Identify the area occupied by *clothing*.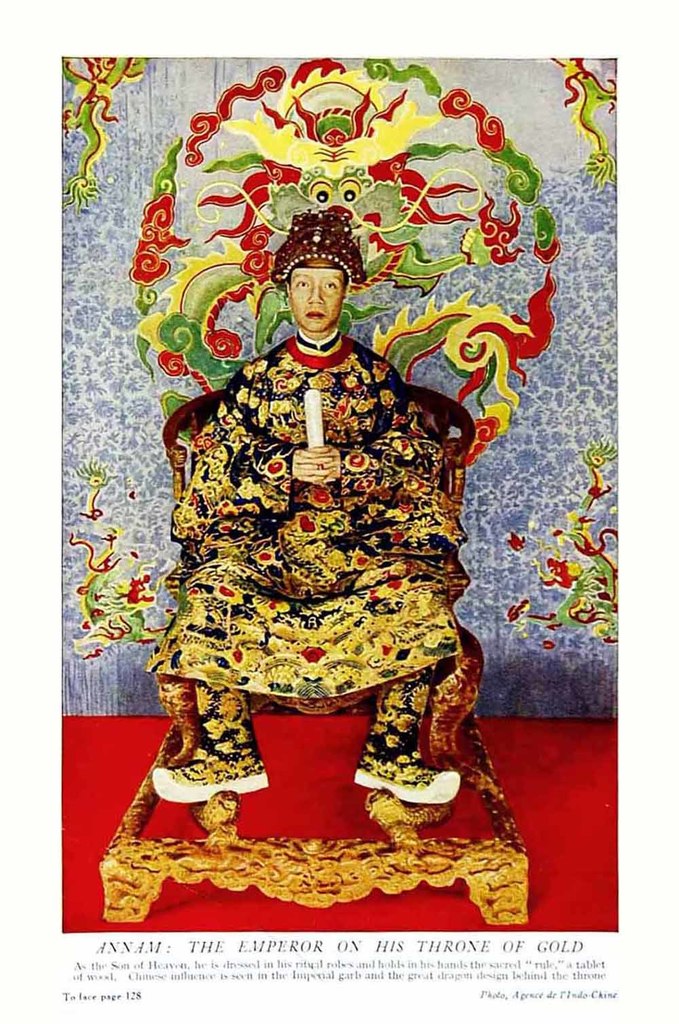
Area: Rect(134, 285, 504, 837).
